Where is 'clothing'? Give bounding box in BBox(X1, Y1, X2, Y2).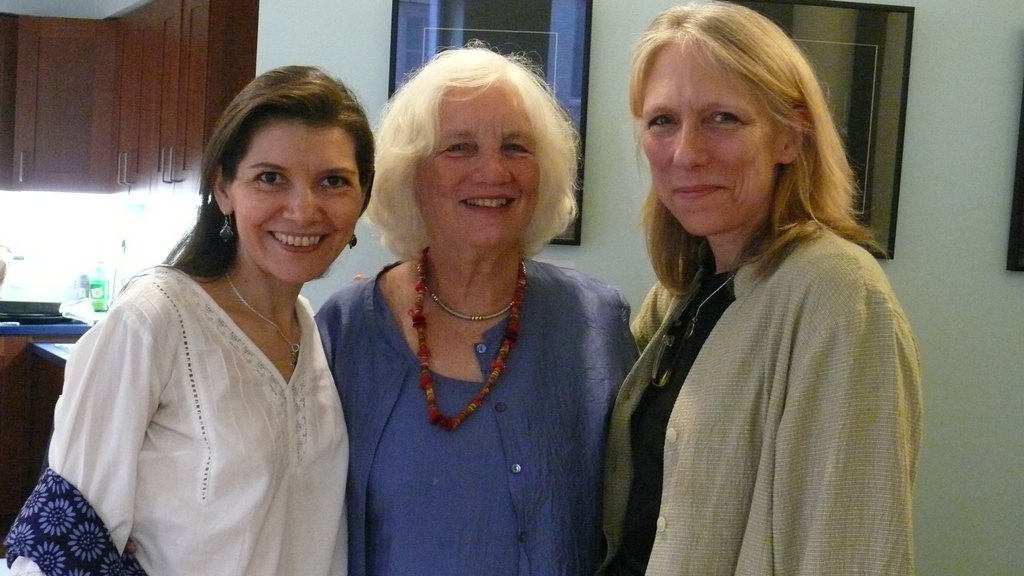
BBox(596, 160, 927, 559).
